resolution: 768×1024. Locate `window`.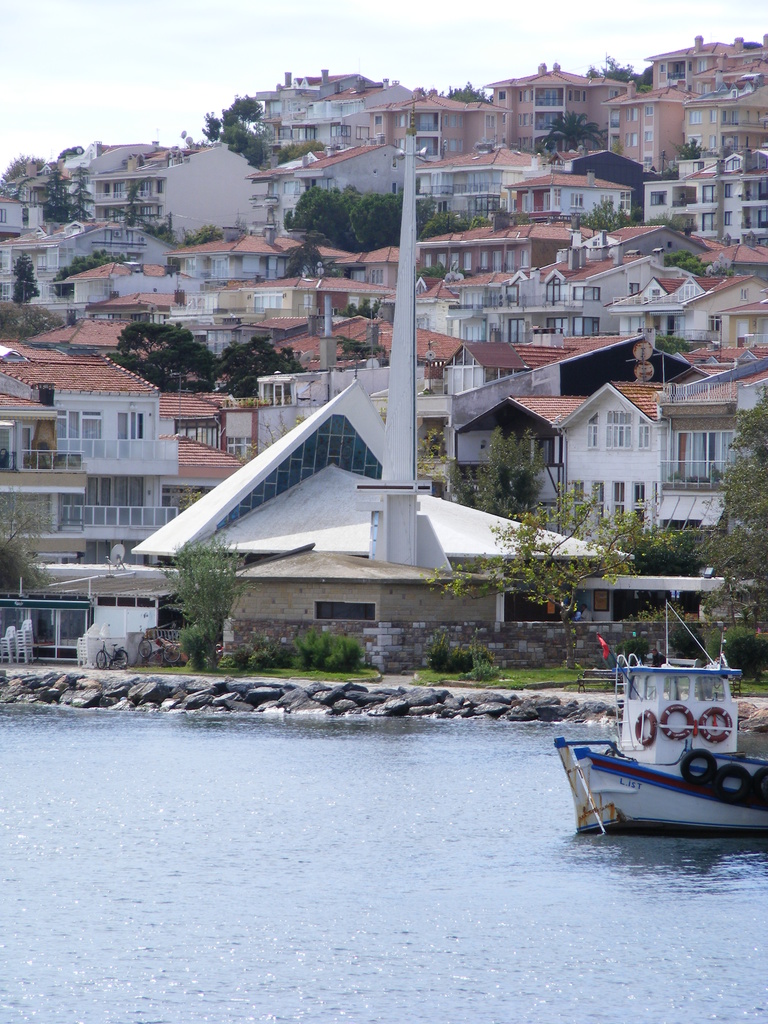
<bbox>614, 483, 623, 502</bbox>.
